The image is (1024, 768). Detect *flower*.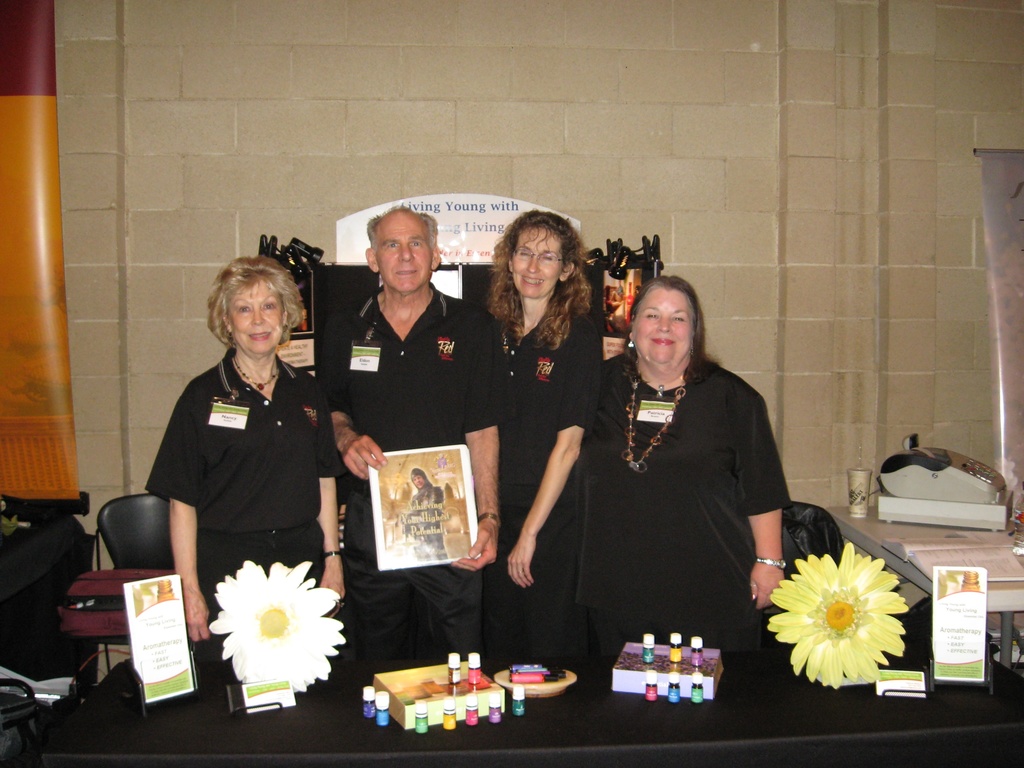
Detection: bbox=(758, 547, 931, 686).
